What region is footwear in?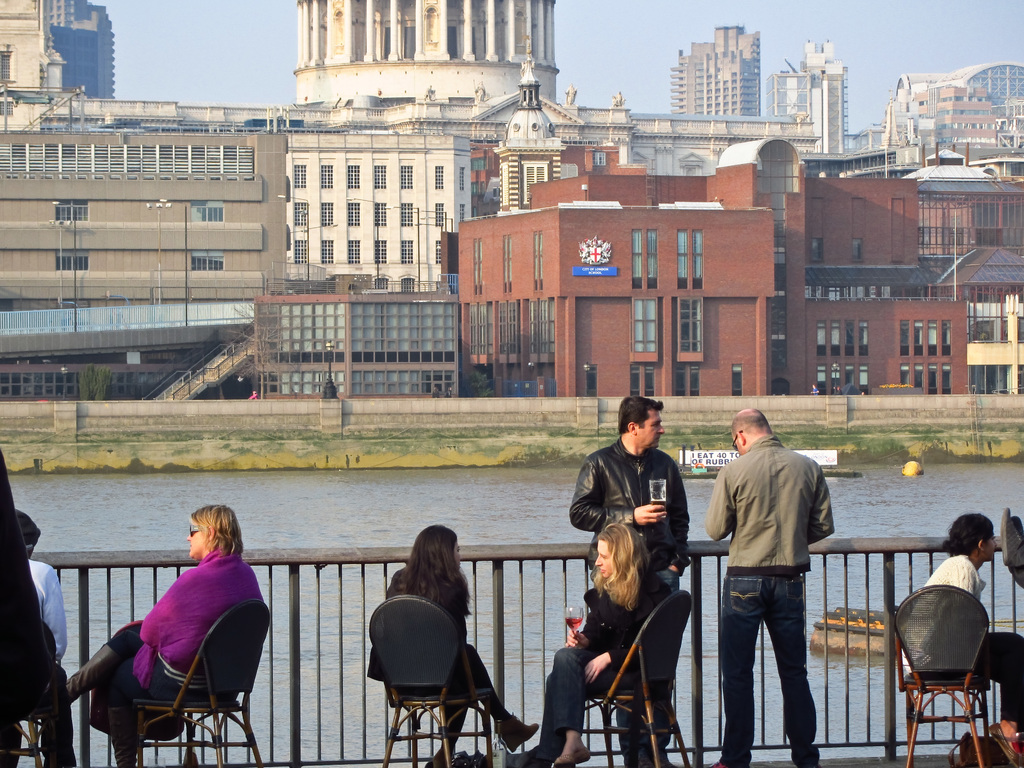
426, 760, 456, 767.
